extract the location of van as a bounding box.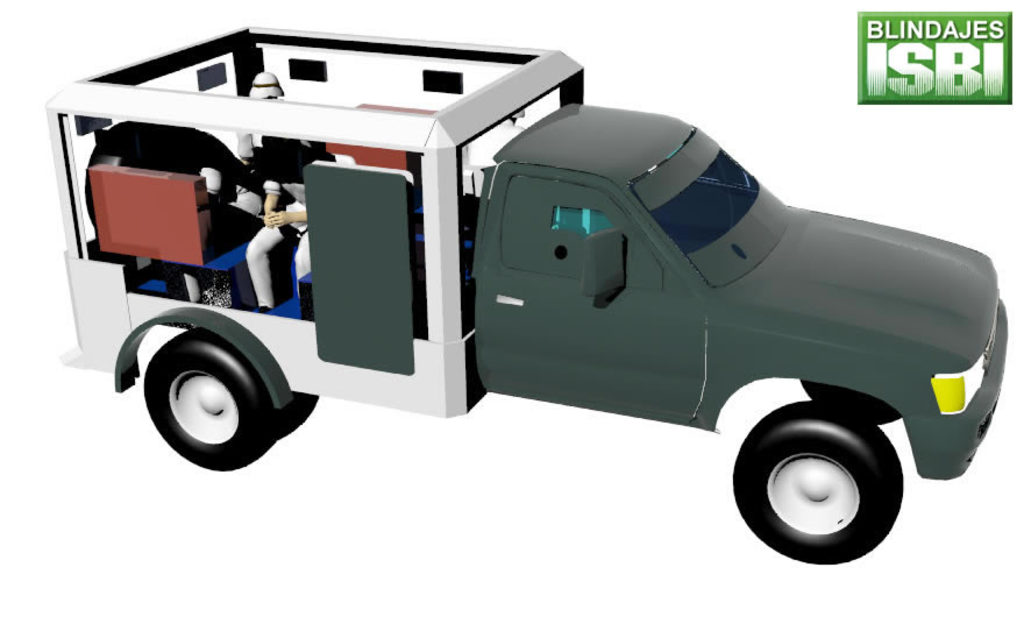
box=[42, 20, 1011, 566].
